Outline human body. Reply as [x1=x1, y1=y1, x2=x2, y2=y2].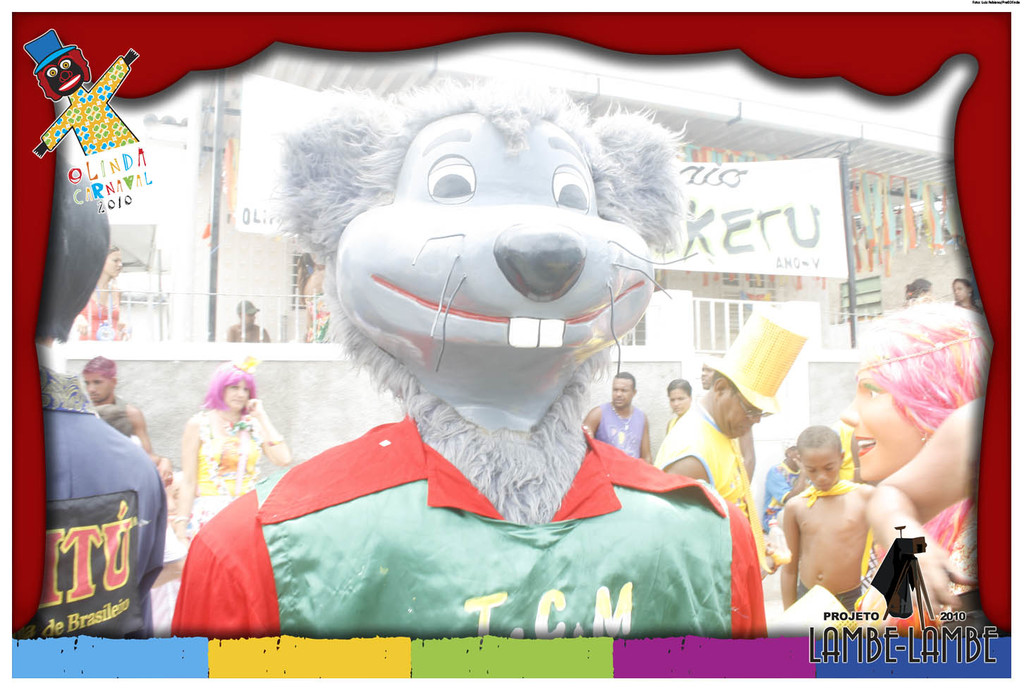
[x1=165, y1=364, x2=295, y2=563].
